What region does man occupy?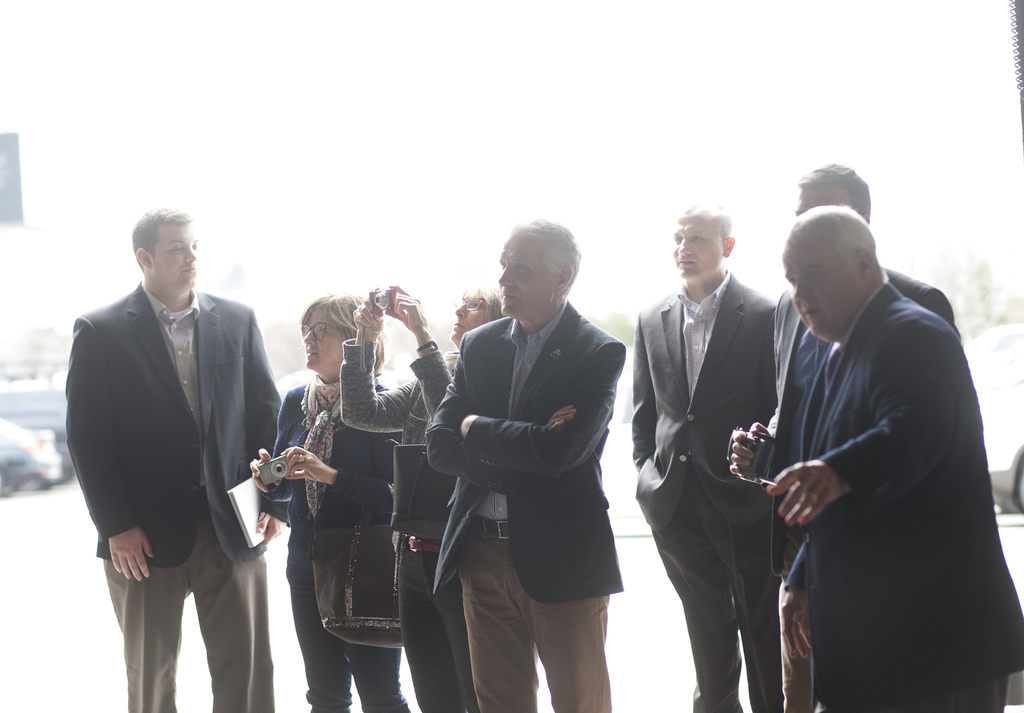
Rect(410, 216, 631, 704).
